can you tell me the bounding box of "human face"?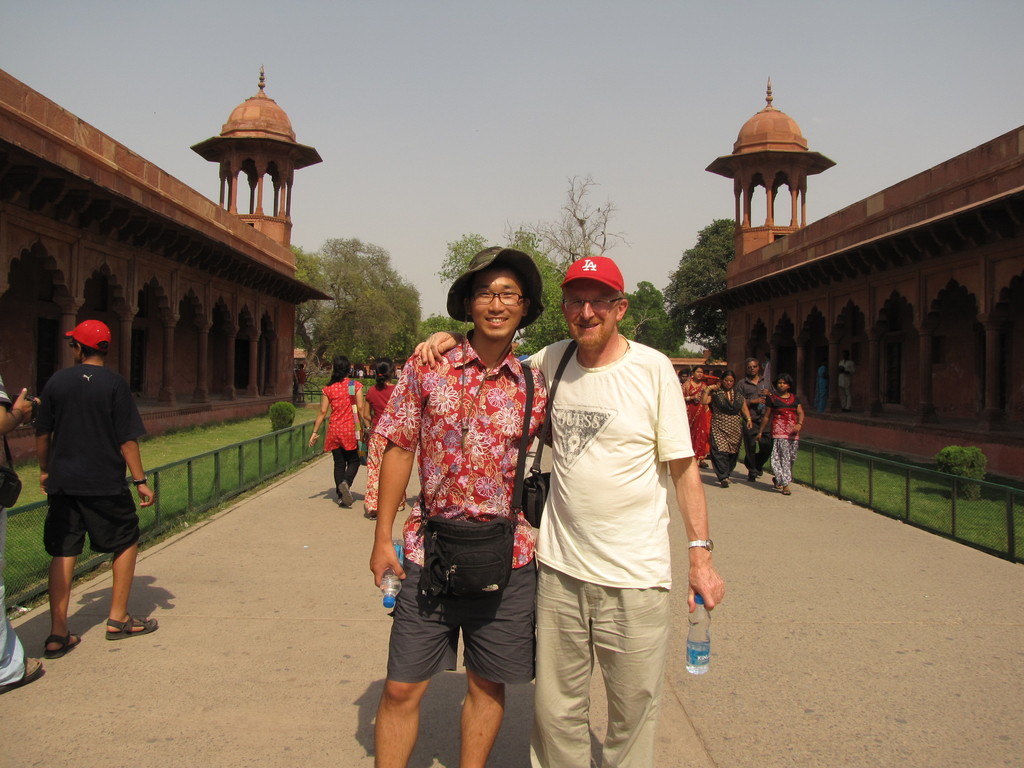
left=694, top=368, right=703, bottom=380.
